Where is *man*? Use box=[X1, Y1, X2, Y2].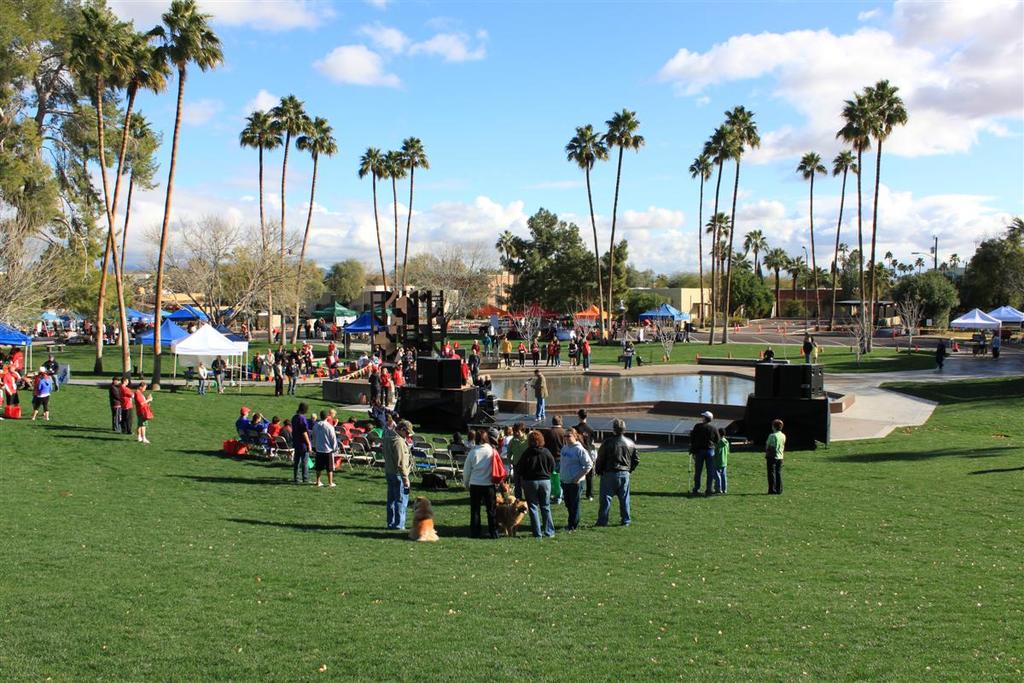
box=[561, 426, 594, 529].
